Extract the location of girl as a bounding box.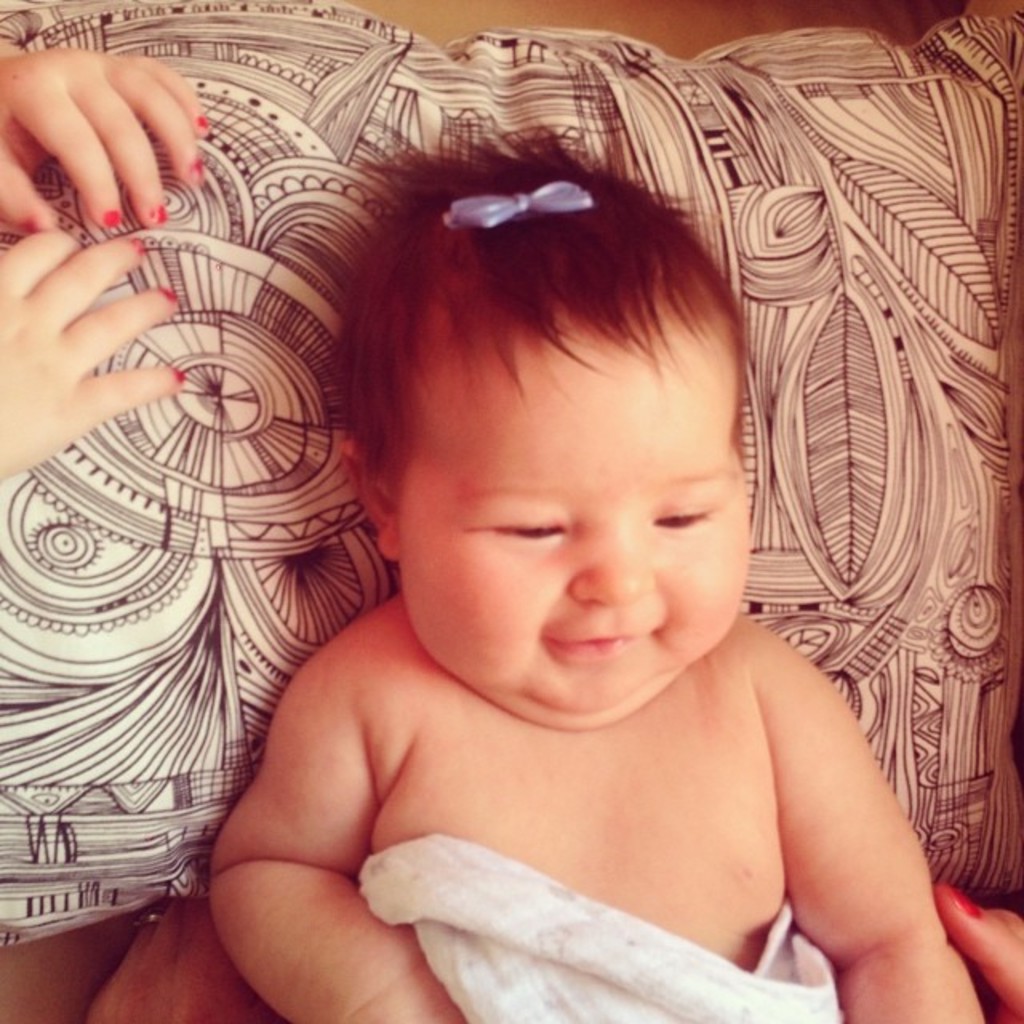
box=[208, 123, 994, 1019].
